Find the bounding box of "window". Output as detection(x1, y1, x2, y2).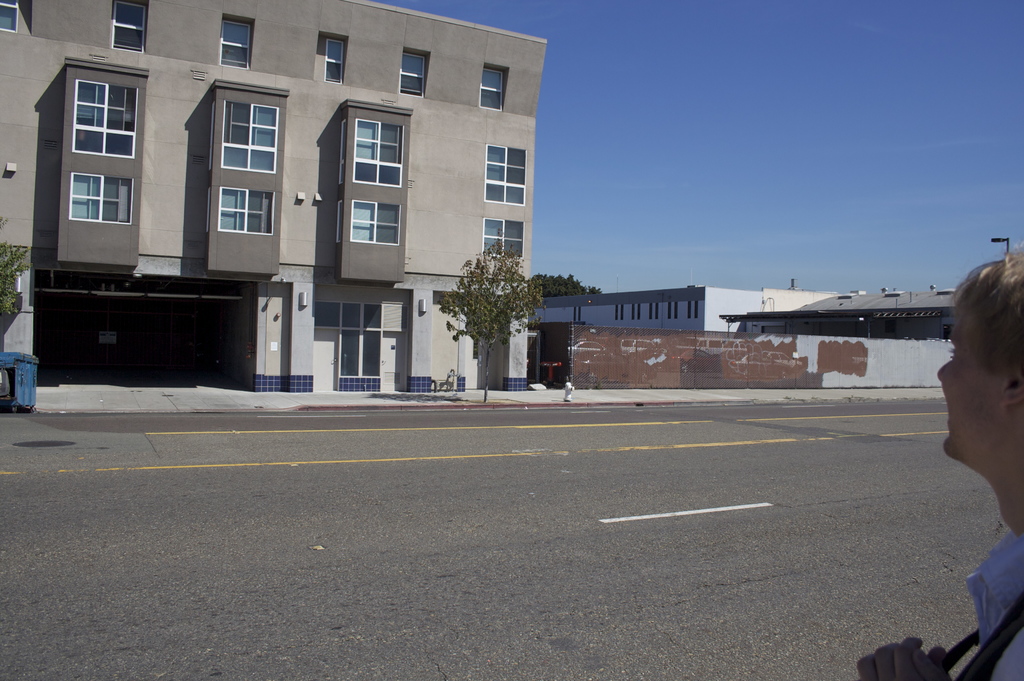
detection(0, 0, 33, 35).
